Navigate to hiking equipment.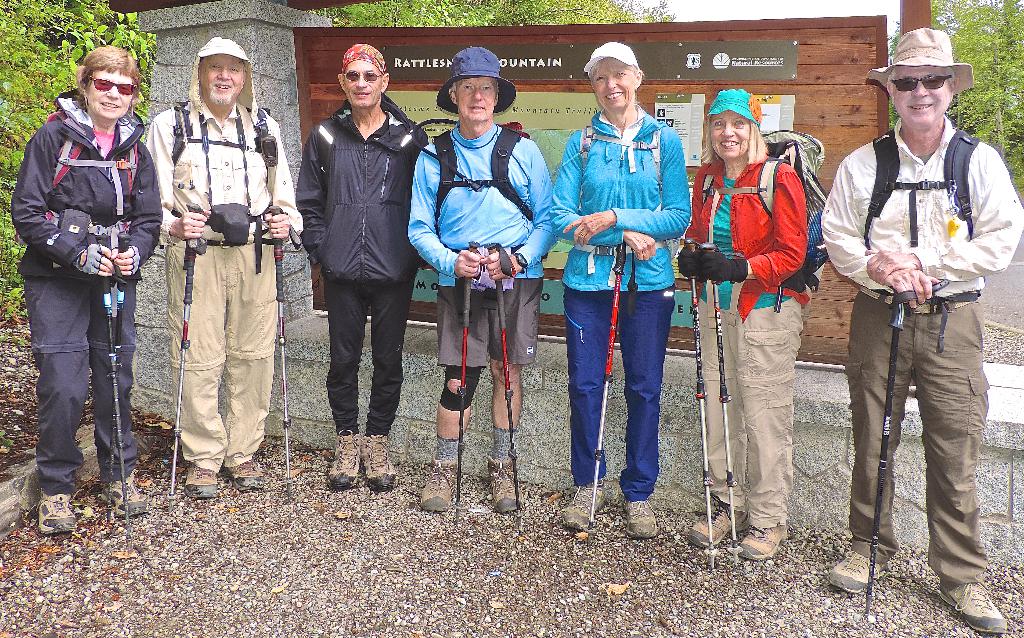
Navigation target: bbox=(184, 462, 217, 498).
